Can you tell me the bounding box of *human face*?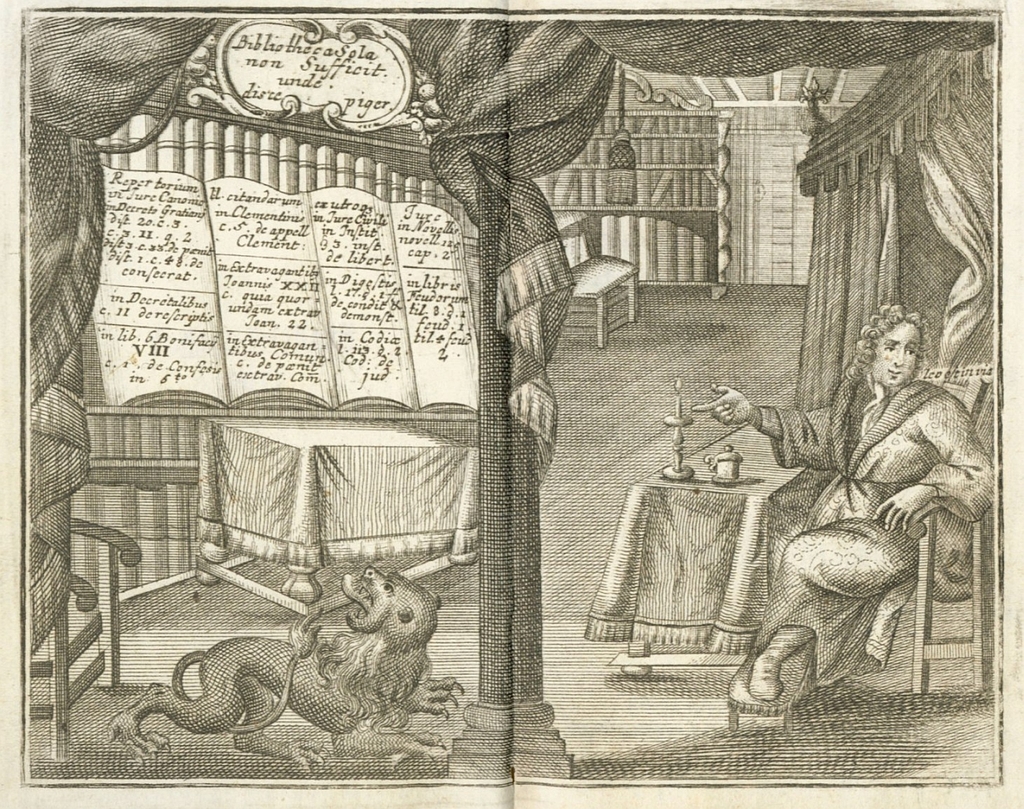
Rect(874, 321, 918, 382).
